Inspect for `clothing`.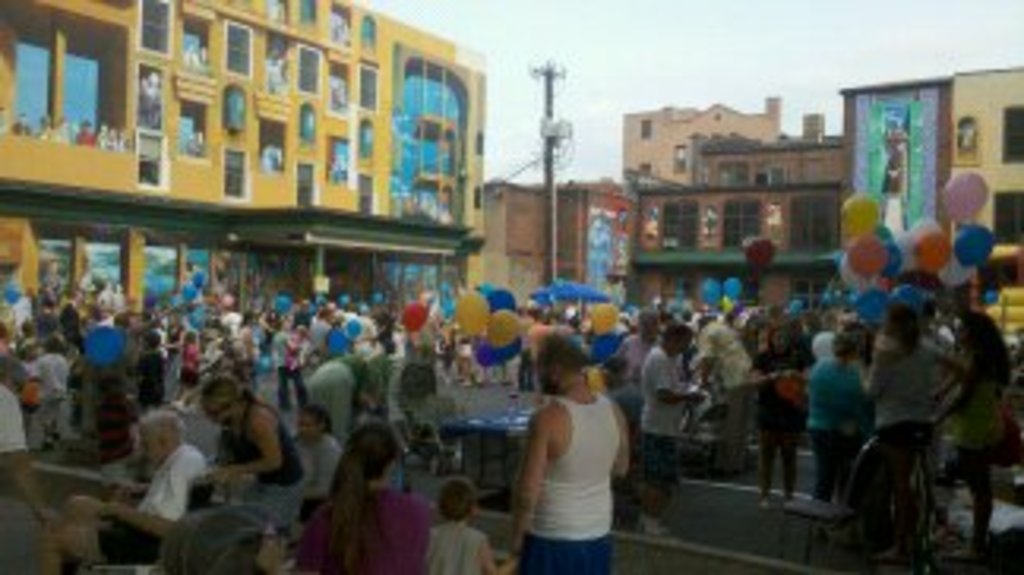
Inspection: 104,449,212,566.
